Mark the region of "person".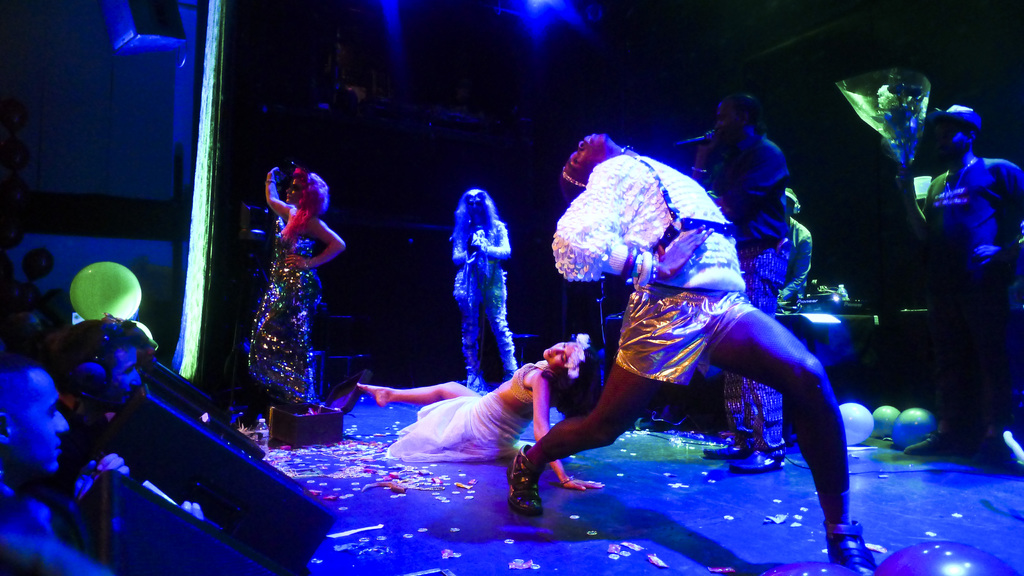
Region: [353,345,601,491].
